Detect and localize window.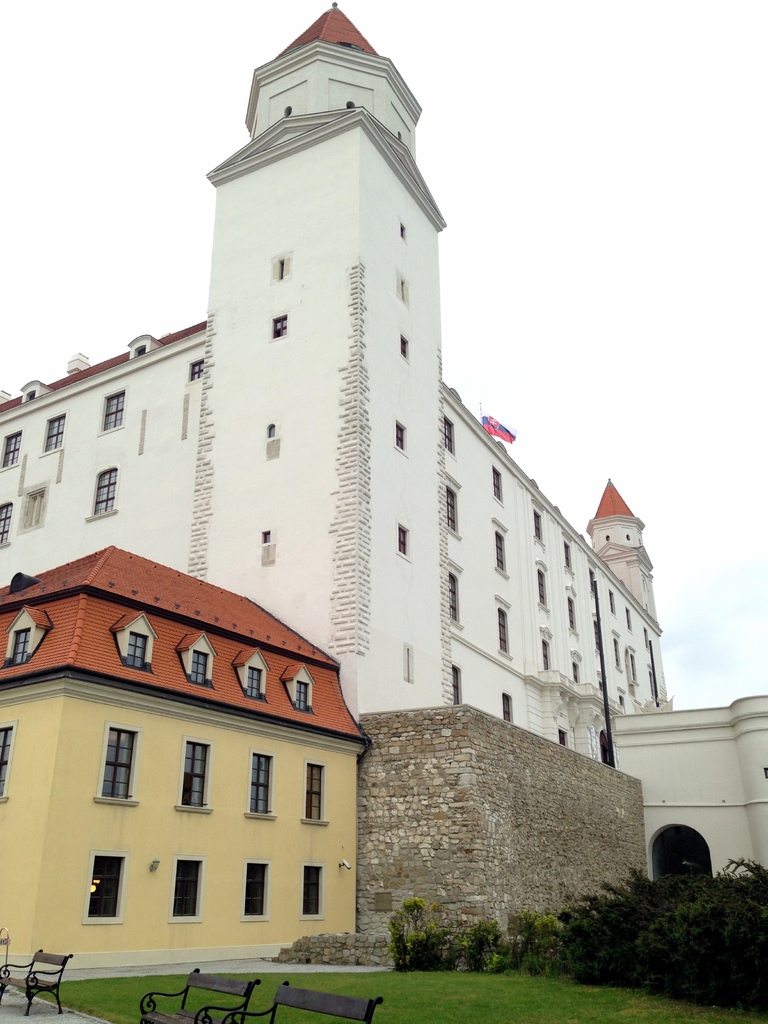
Localized at <box>175,863,203,916</box>.
